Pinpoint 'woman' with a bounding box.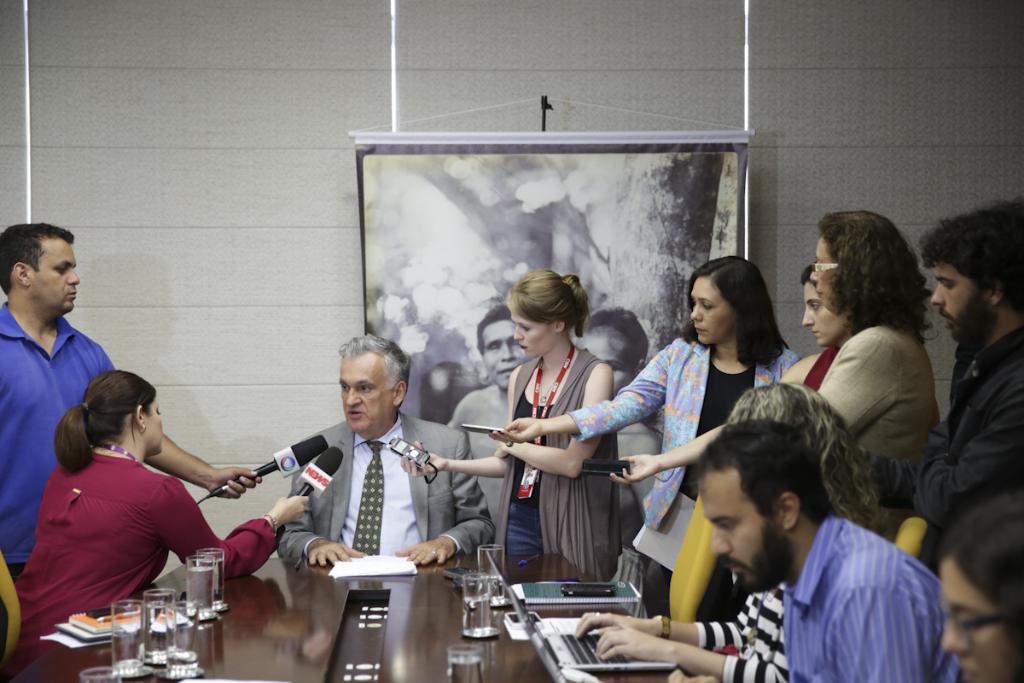
809,216,949,467.
